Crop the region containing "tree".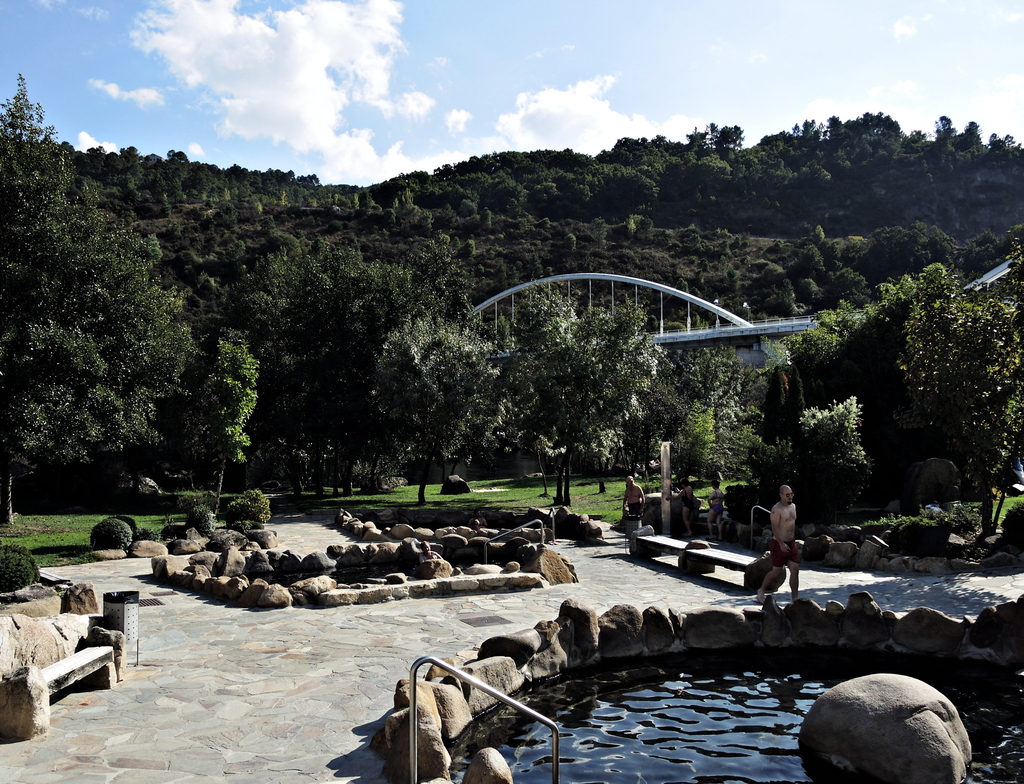
Crop region: bbox=[899, 224, 1023, 544].
